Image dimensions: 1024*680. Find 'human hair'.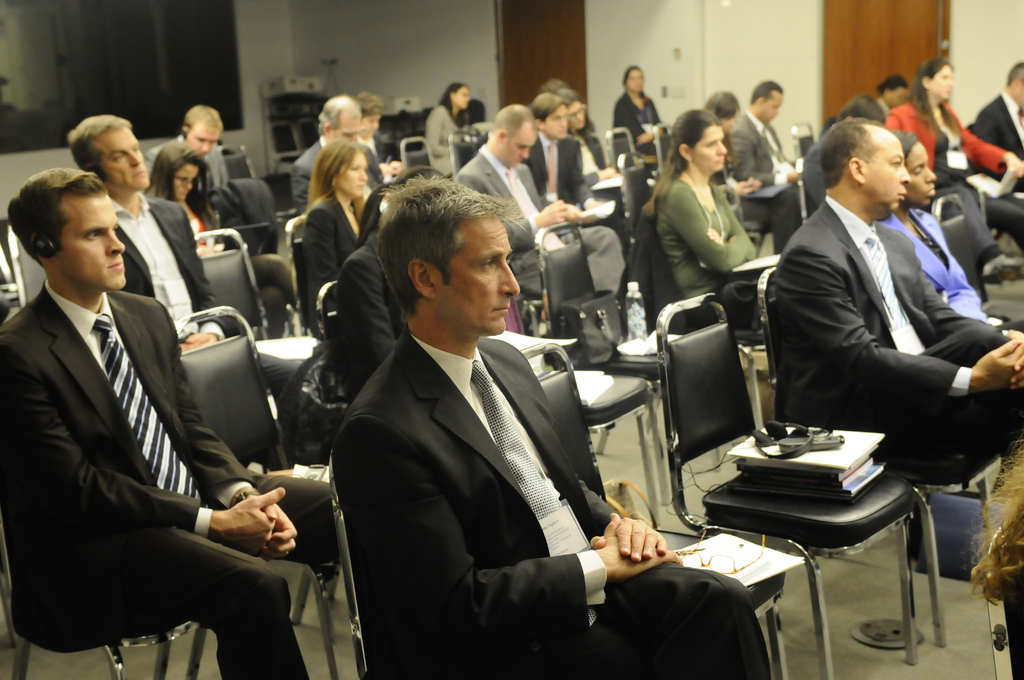
x1=141, y1=142, x2=223, y2=247.
